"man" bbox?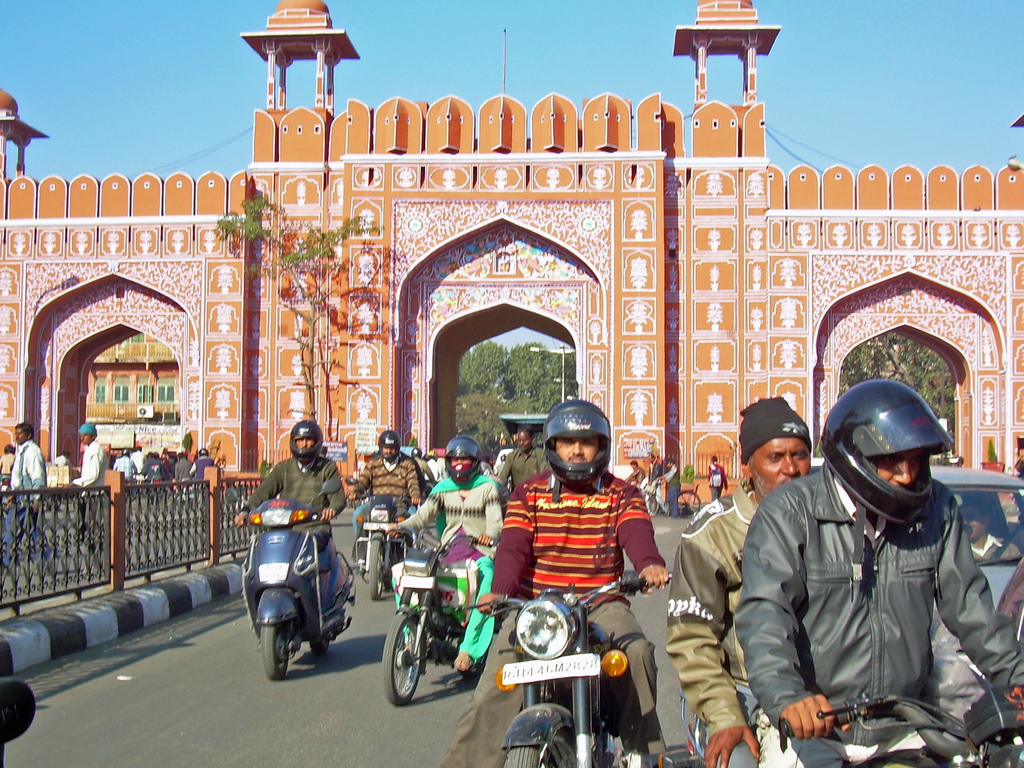
locate(350, 431, 424, 546)
